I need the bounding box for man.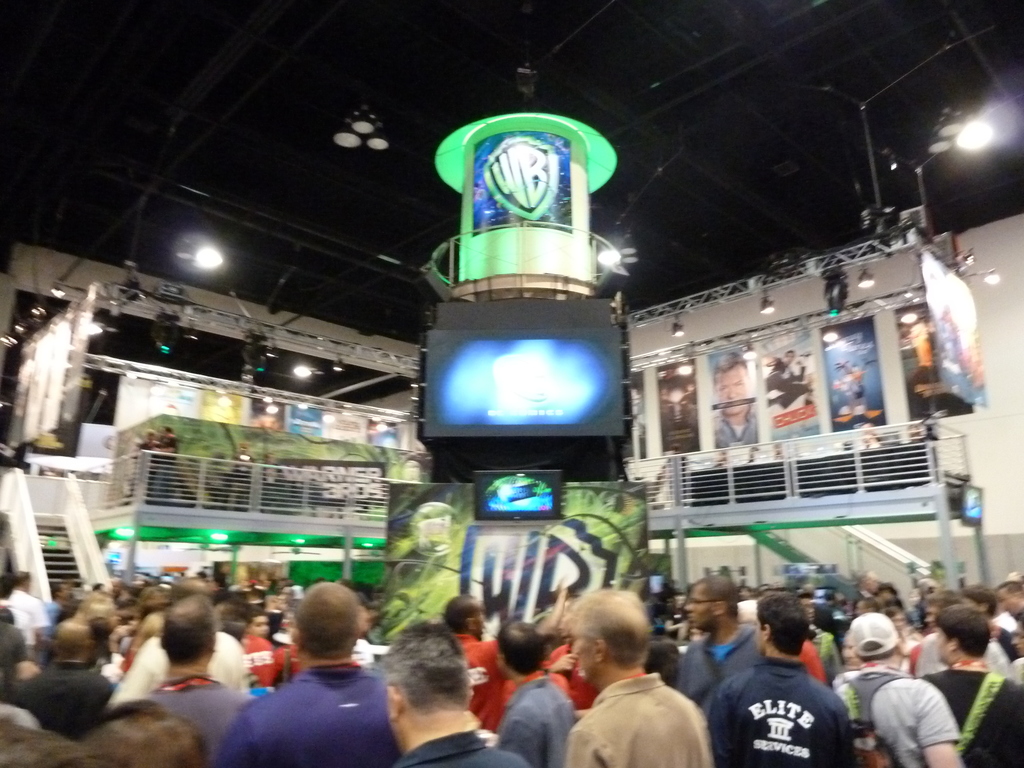
Here it is: box(915, 608, 1023, 767).
